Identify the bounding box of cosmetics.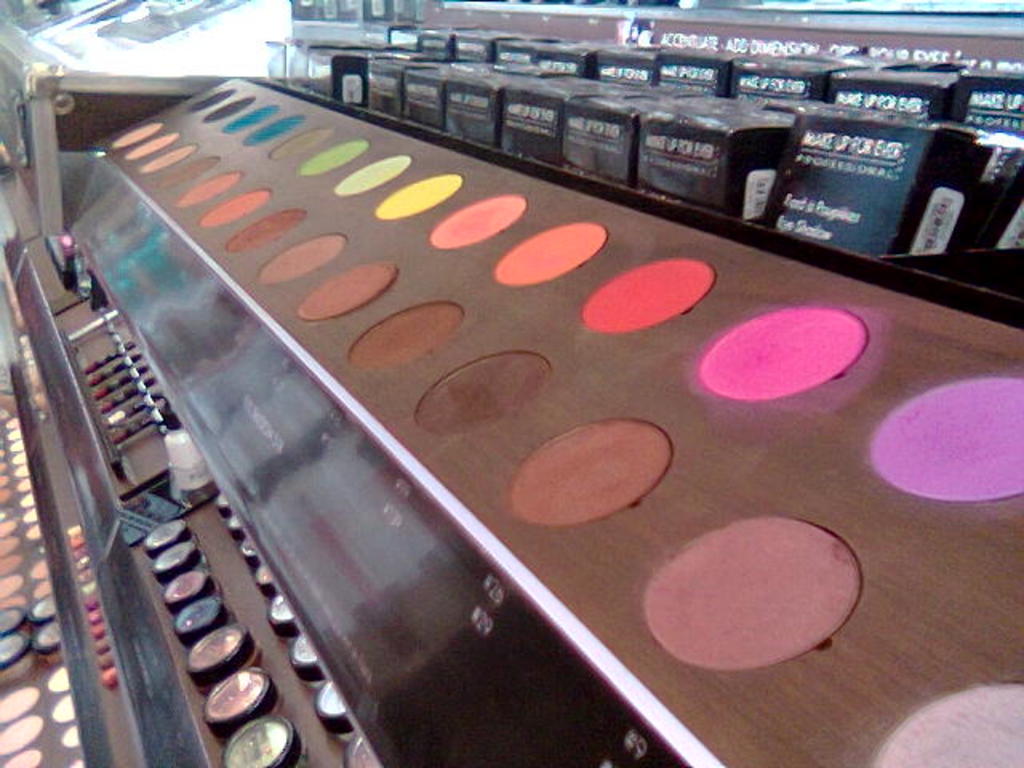
294:134:373:178.
